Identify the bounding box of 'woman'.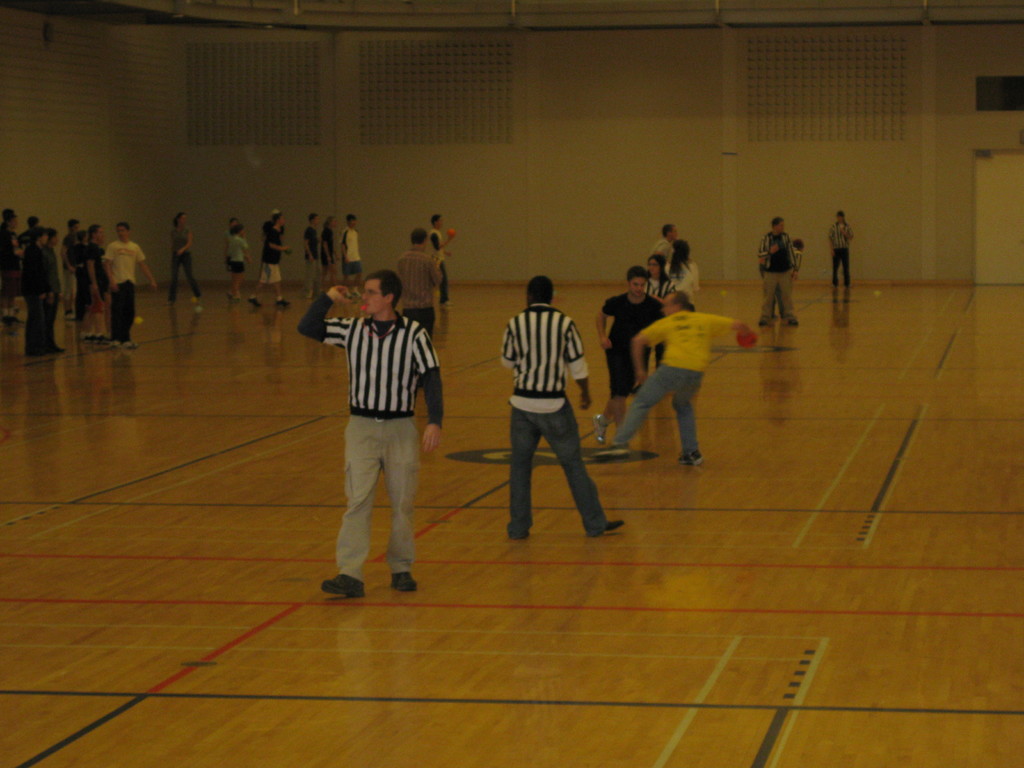
crop(645, 233, 701, 316).
